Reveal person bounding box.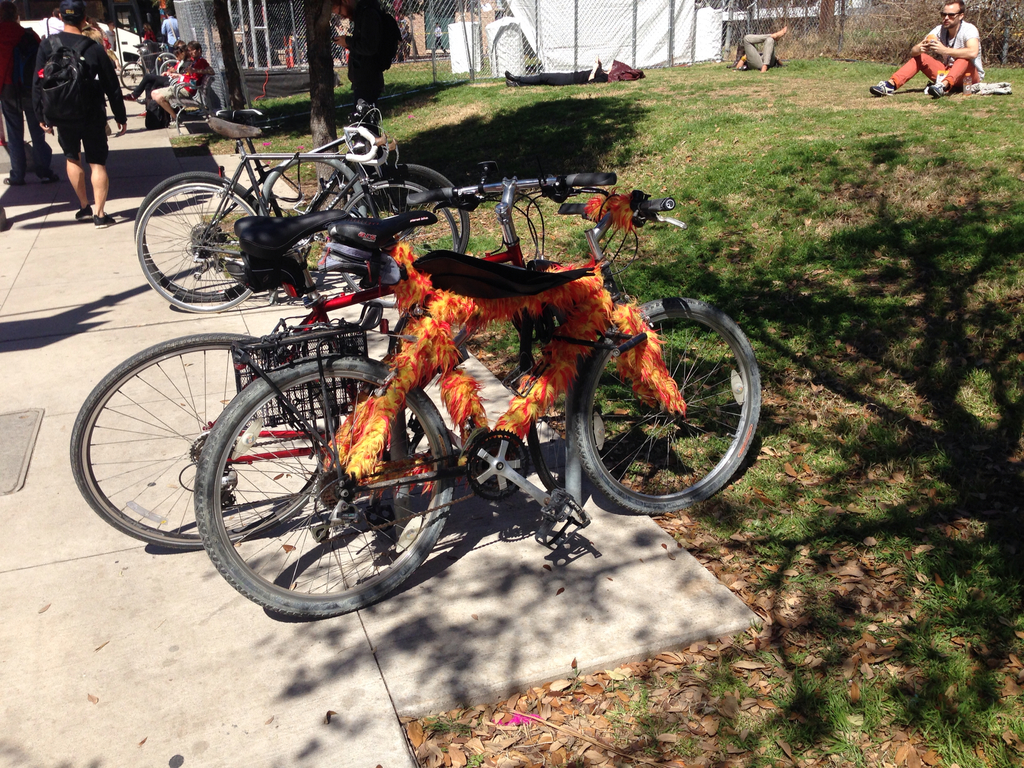
Revealed: locate(0, 8, 57, 189).
